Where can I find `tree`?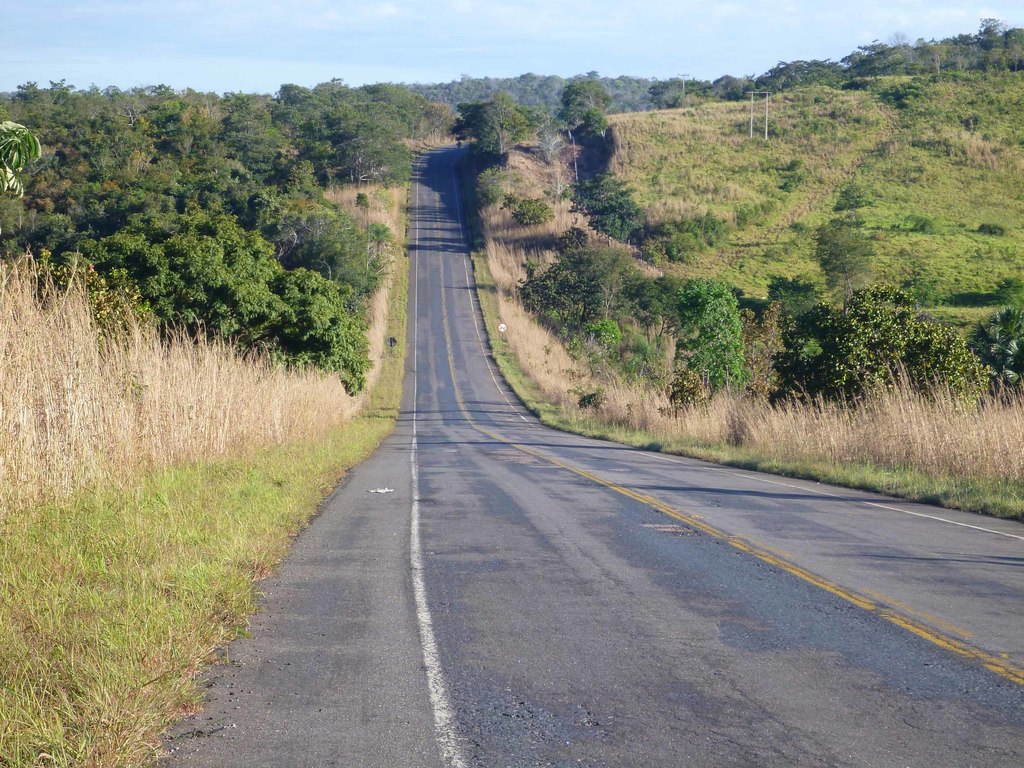
You can find it at rect(548, 76, 614, 178).
